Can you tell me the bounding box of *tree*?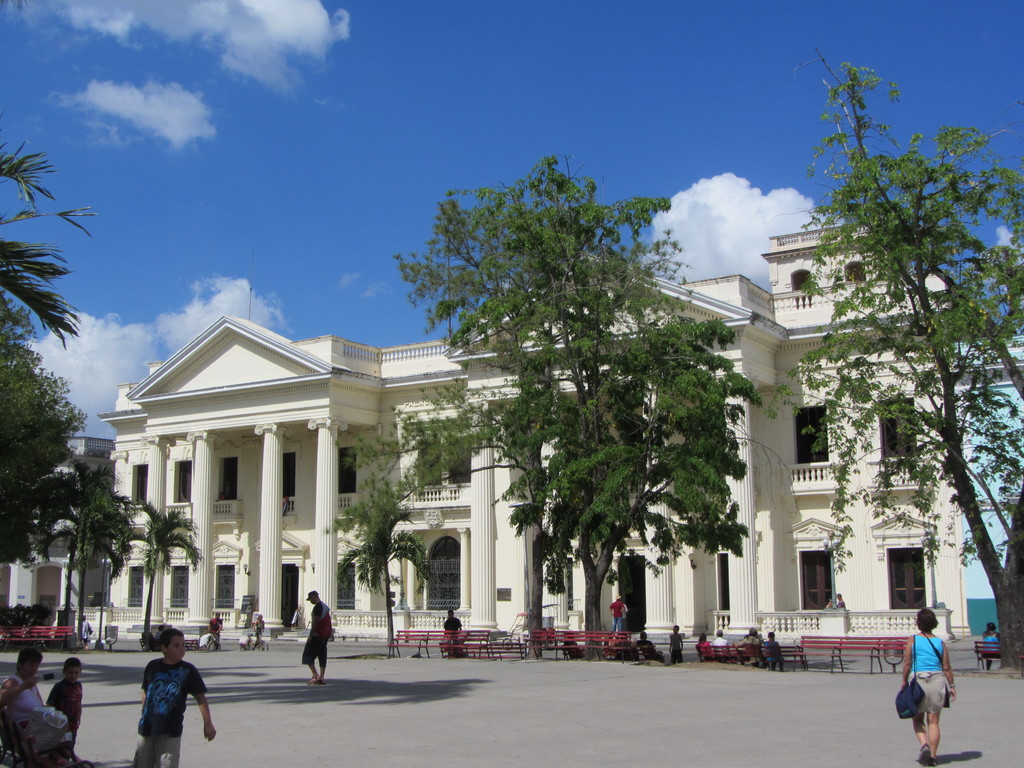
[0, 298, 90, 573].
